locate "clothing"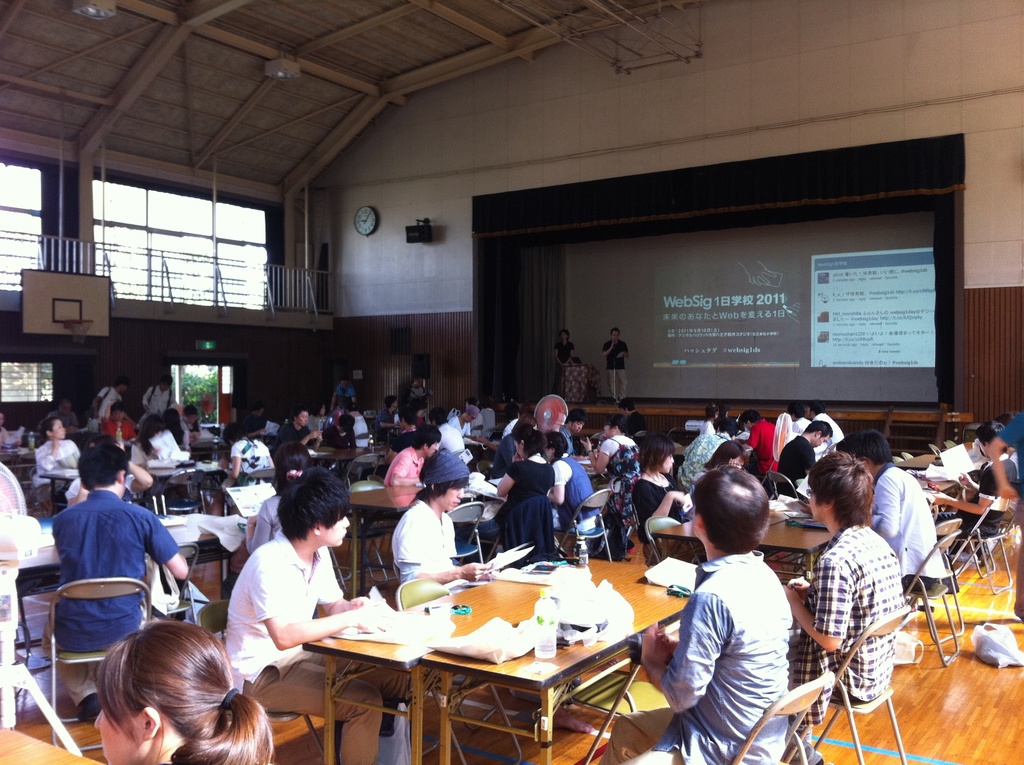
<region>228, 430, 269, 483</region>
